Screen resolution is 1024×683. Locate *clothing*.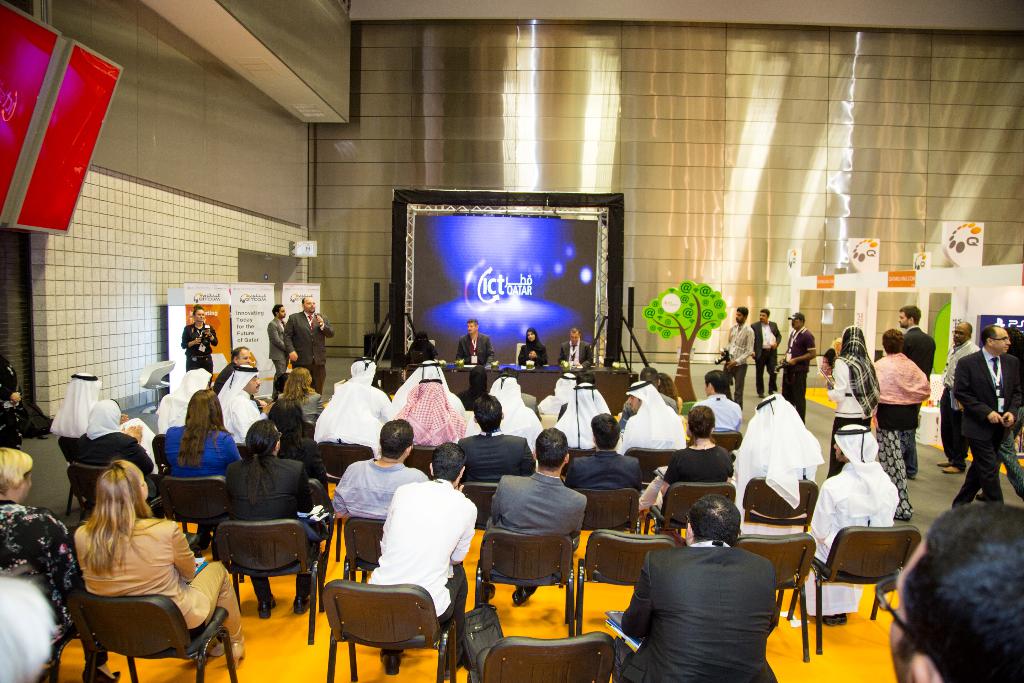
[left=561, top=344, right=592, bottom=366].
